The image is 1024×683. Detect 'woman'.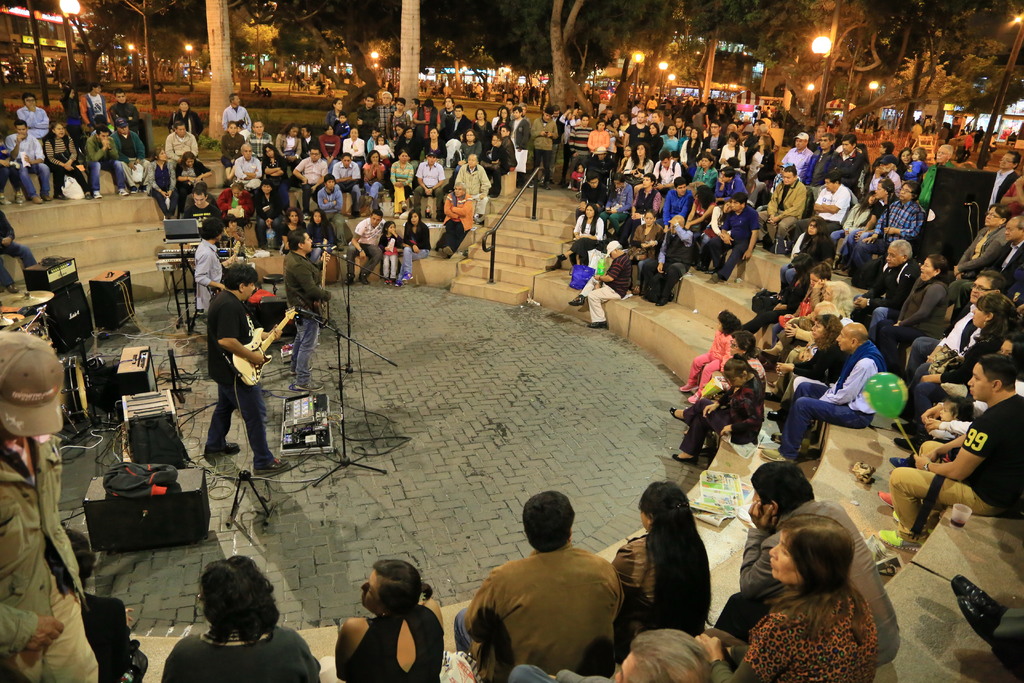
Detection: (859,179,925,277).
